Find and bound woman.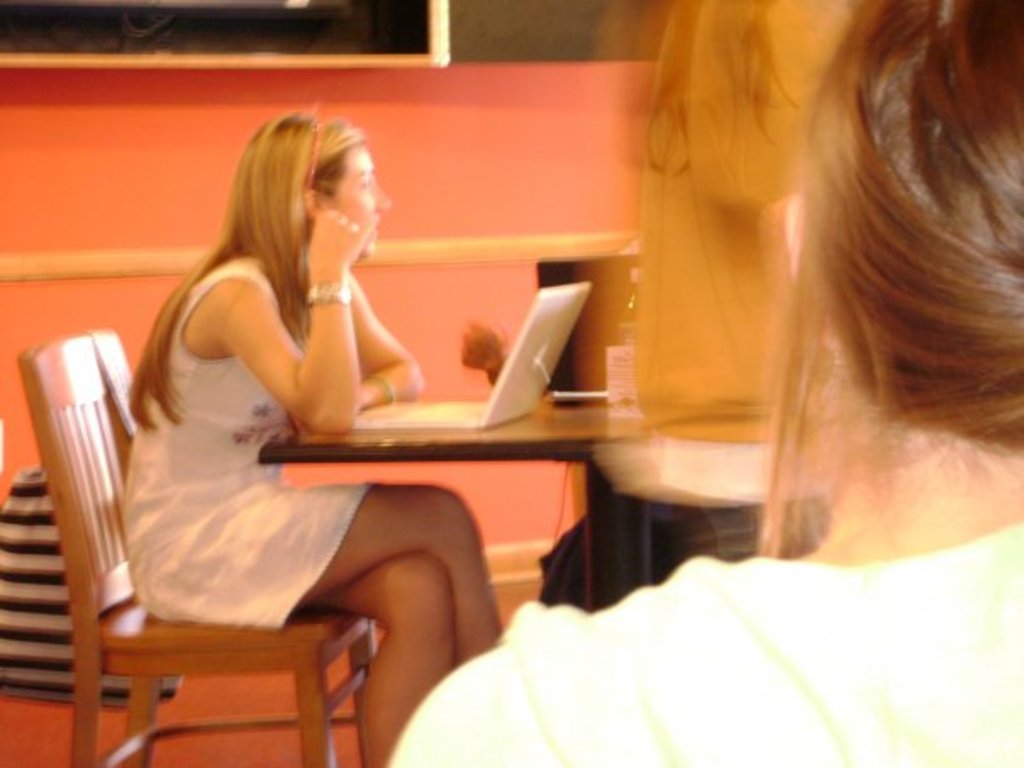
Bound: crop(383, 0, 1022, 766).
